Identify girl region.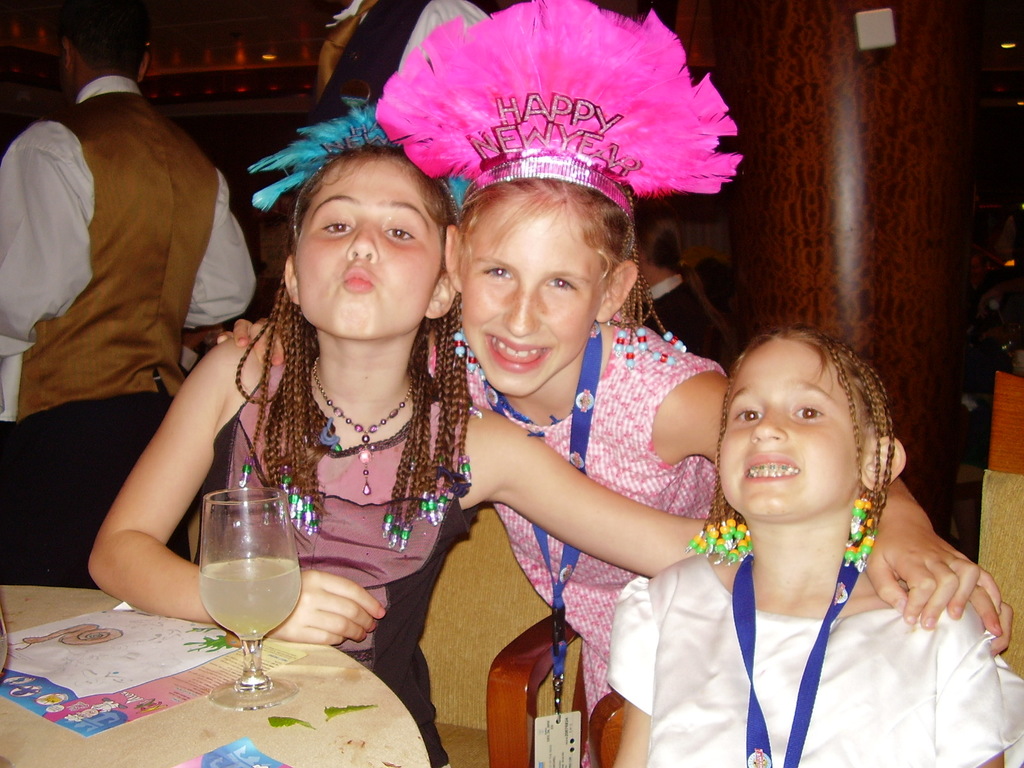
Region: <bbox>604, 326, 1008, 767</bbox>.
